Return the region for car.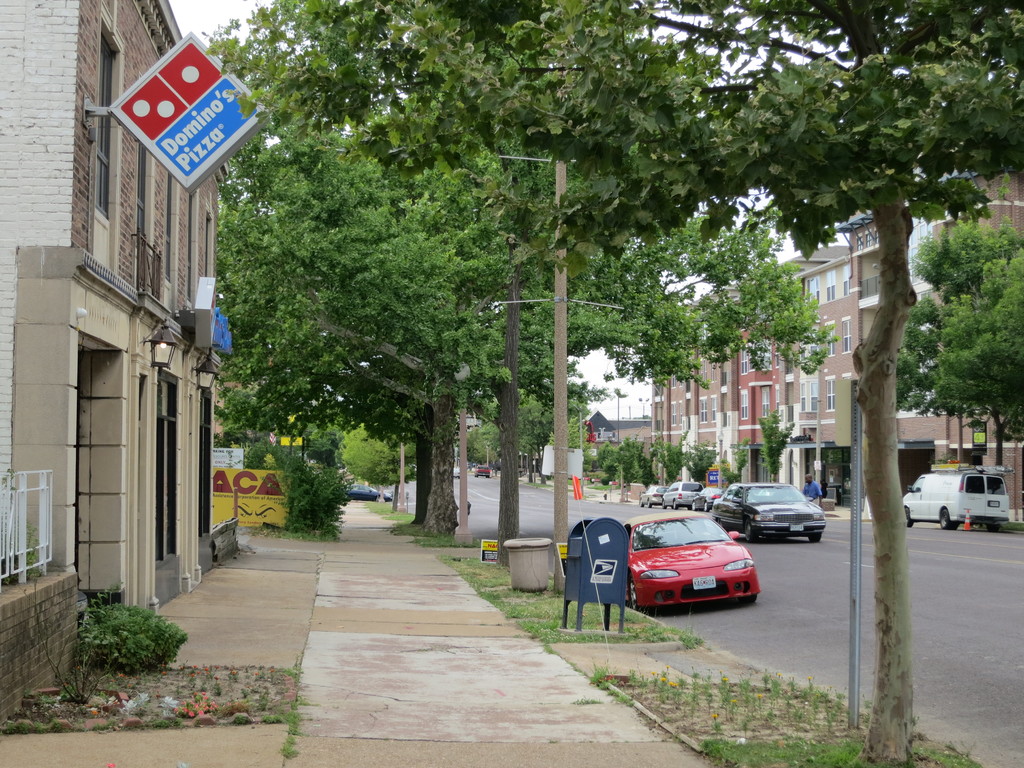
[659, 478, 699, 508].
